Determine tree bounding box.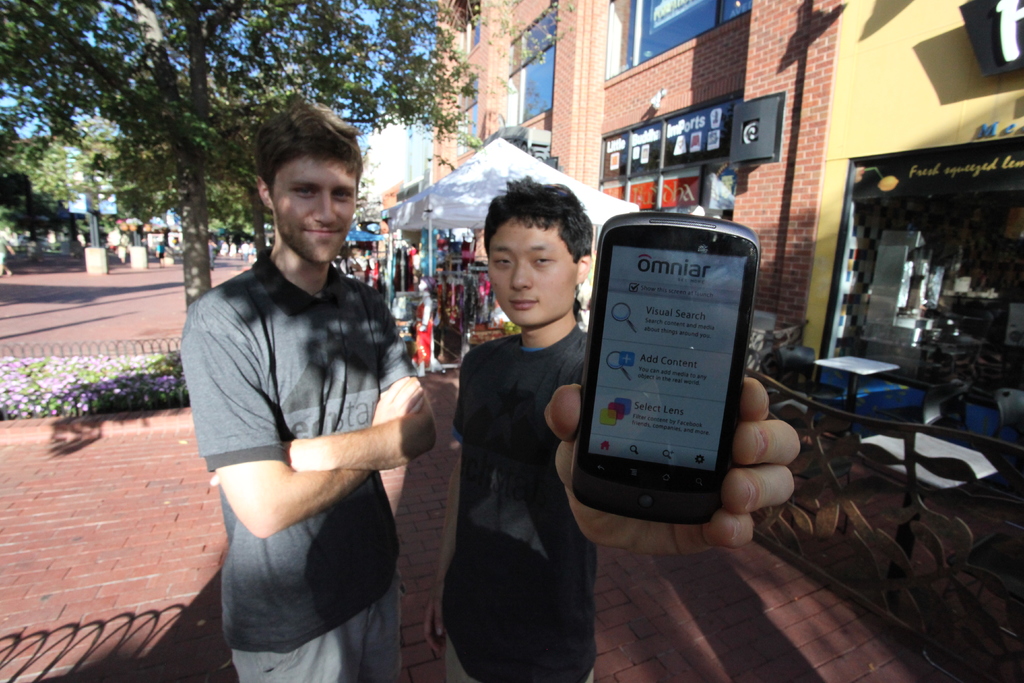
Determined: 0,0,573,317.
